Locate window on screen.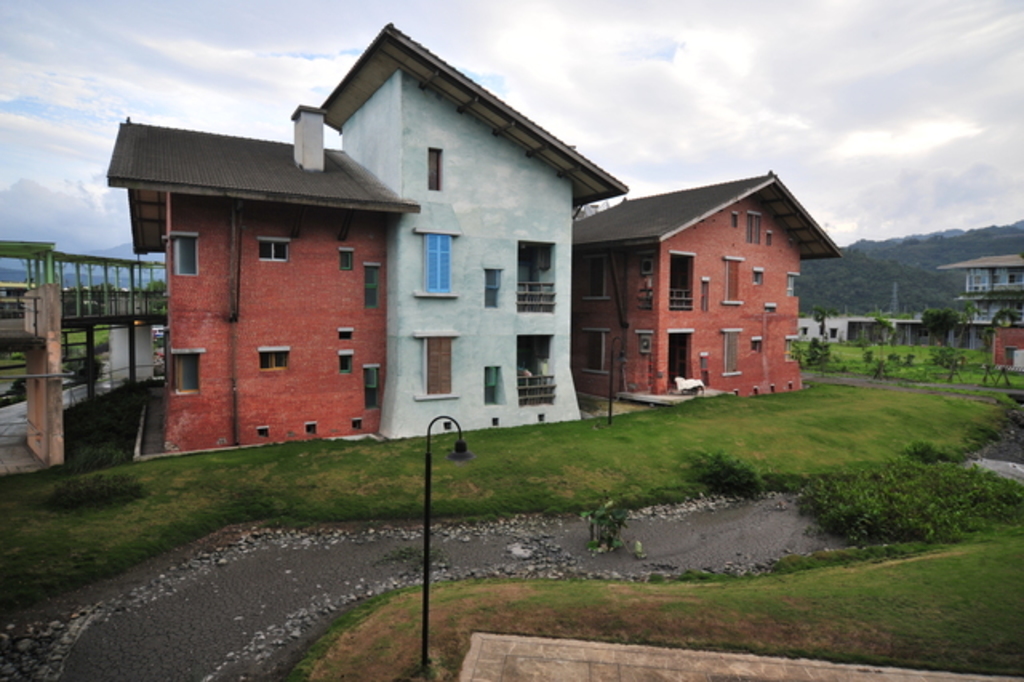
On screen at left=259, top=235, right=294, bottom=266.
